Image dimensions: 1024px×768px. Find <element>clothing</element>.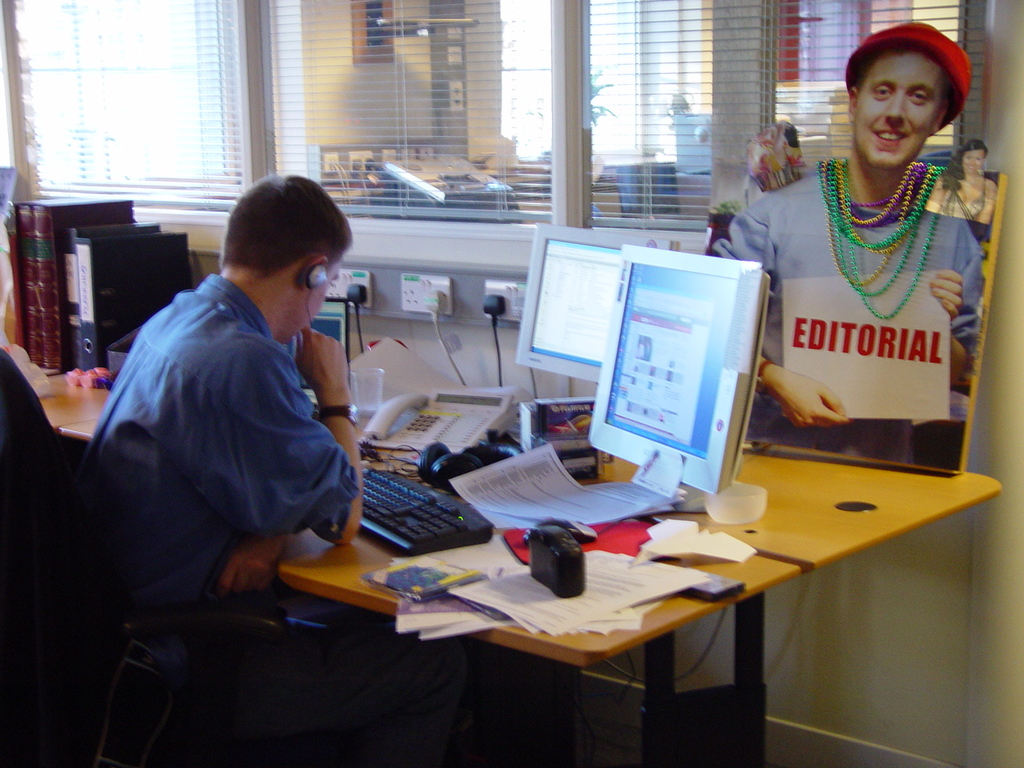
box=[724, 166, 968, 446].
